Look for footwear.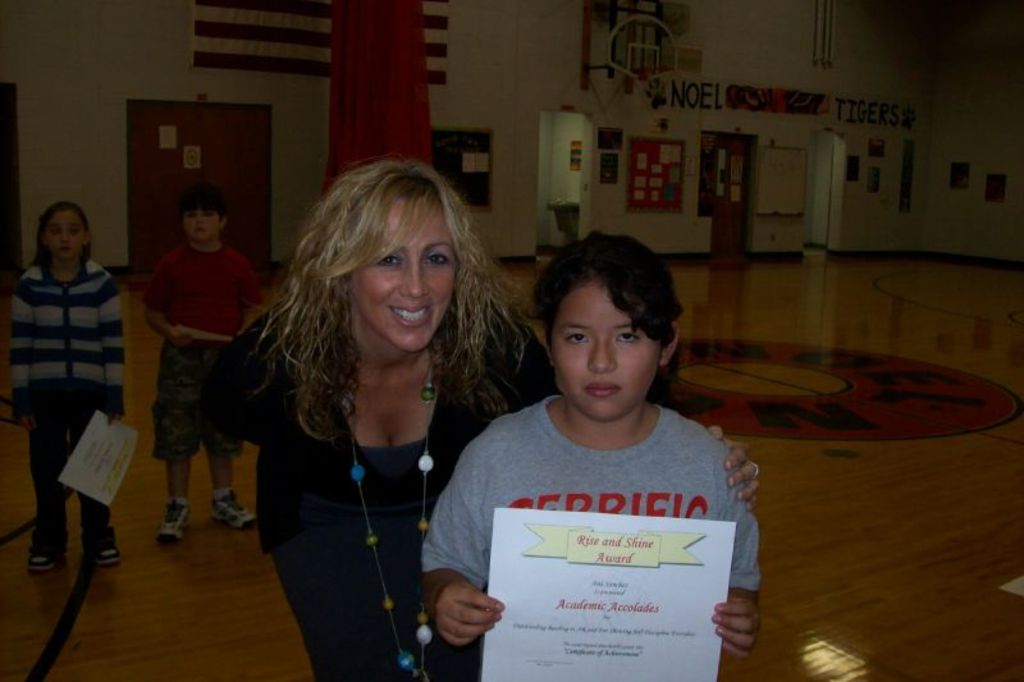
Found: <region>163, 498, 187, 545</region>.
